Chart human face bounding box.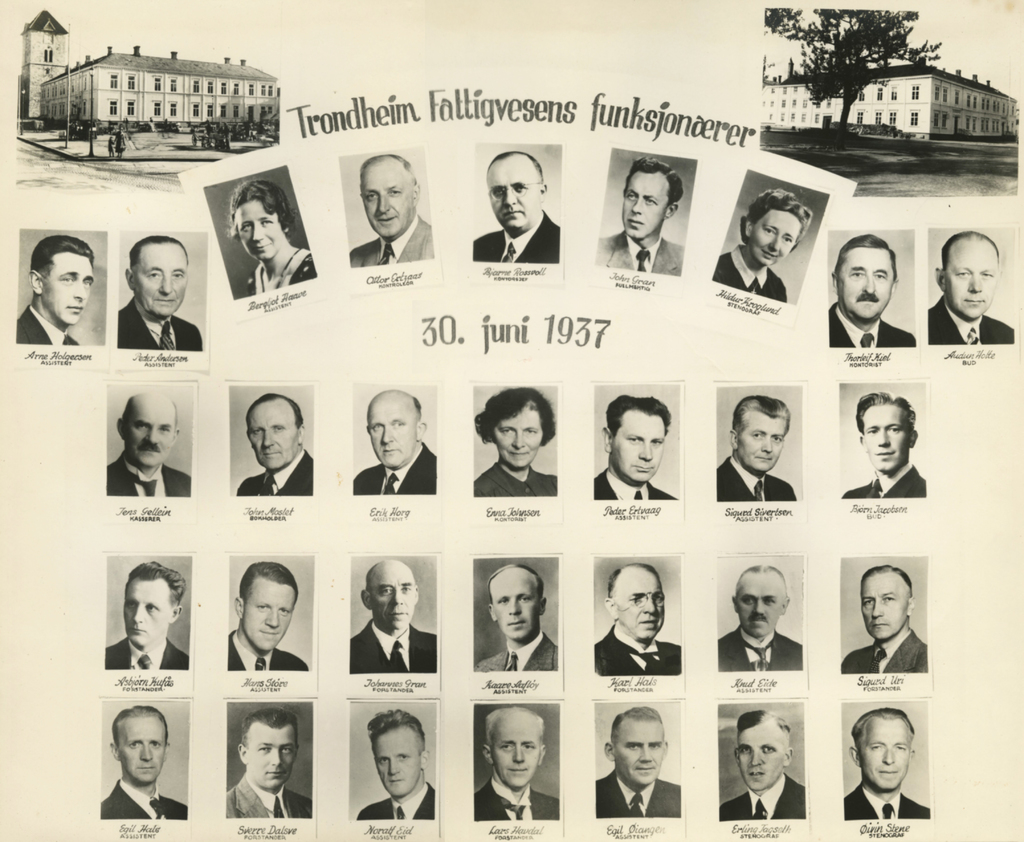
Charted: <box>374,565,416,626</box>.
